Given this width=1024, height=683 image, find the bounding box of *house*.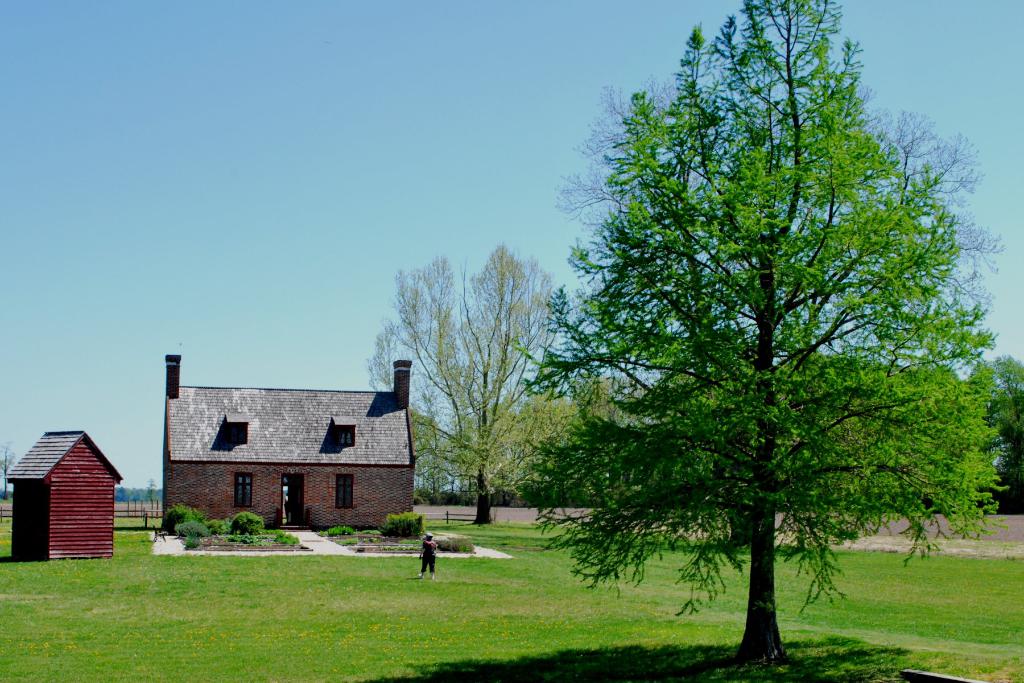
bbox=(148, 373, 433, 541).
